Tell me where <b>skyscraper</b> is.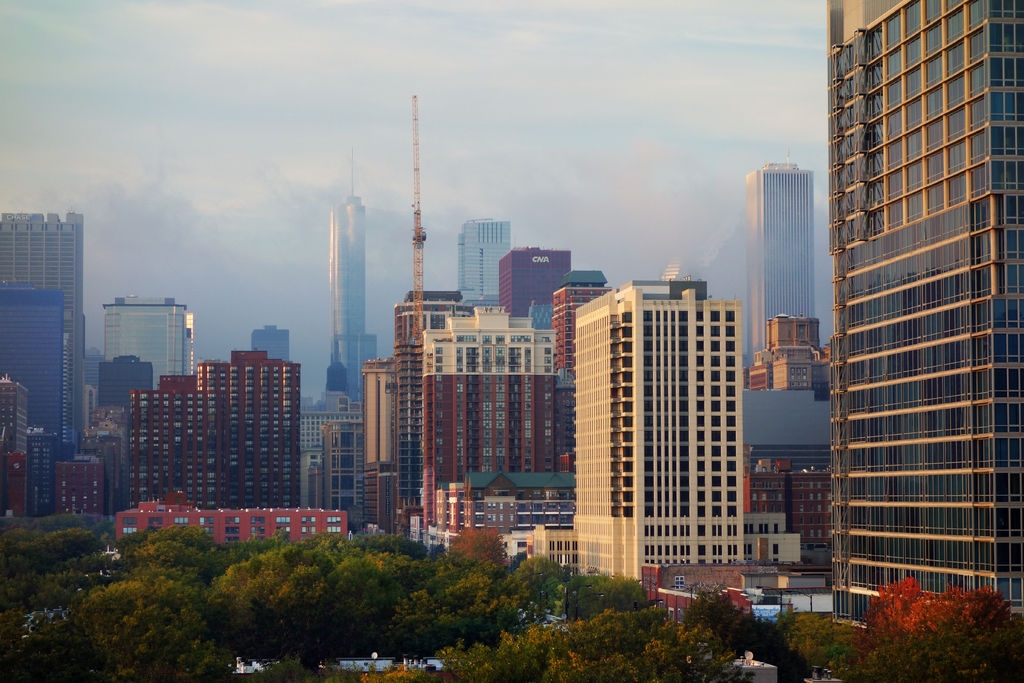
<b>skyscraper</b> is at rect(812, 0, 1014, 659).
